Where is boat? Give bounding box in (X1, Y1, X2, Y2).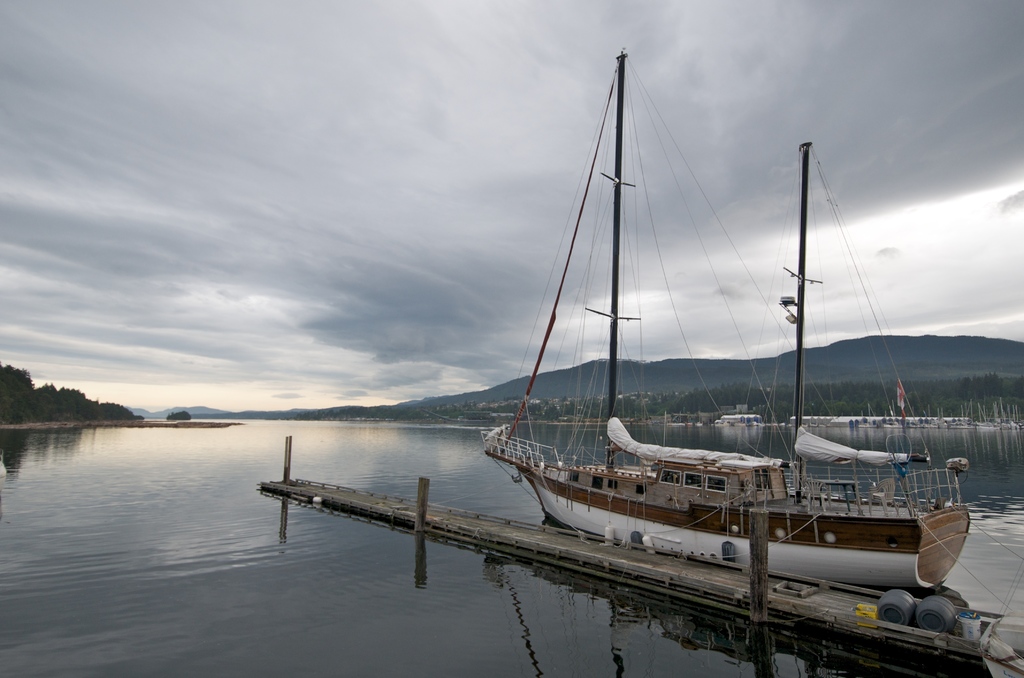
(444, 65, 971, 629).
